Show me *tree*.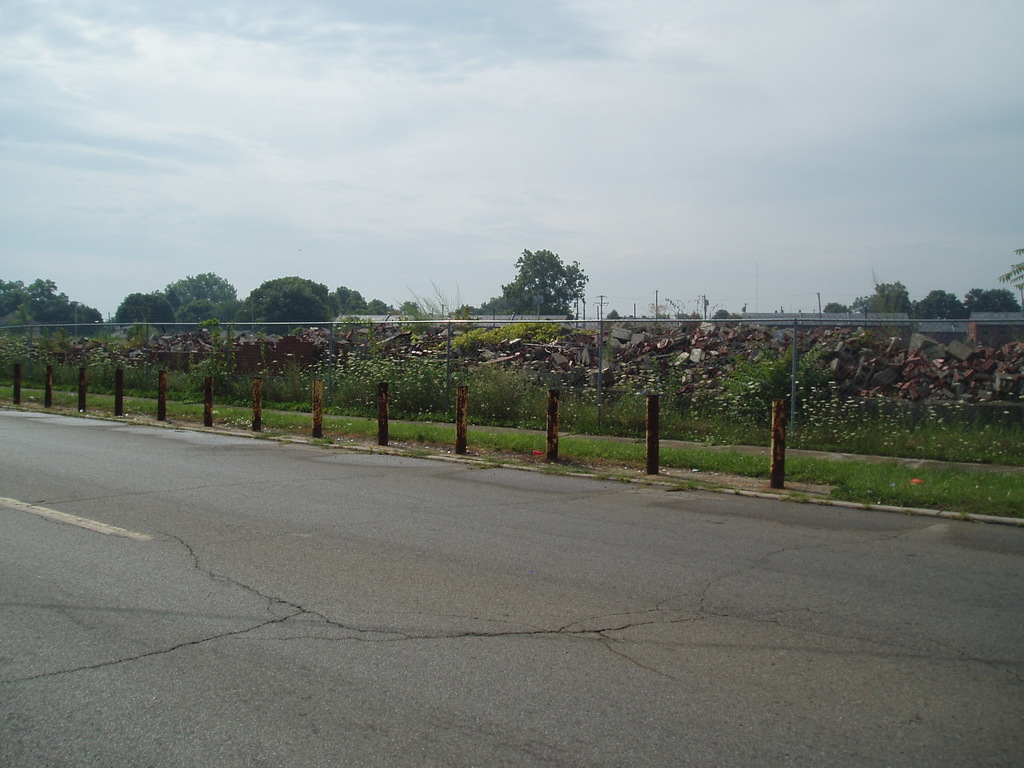
*tree* is here: <region>1002, 248, 1023, 294</region>.
